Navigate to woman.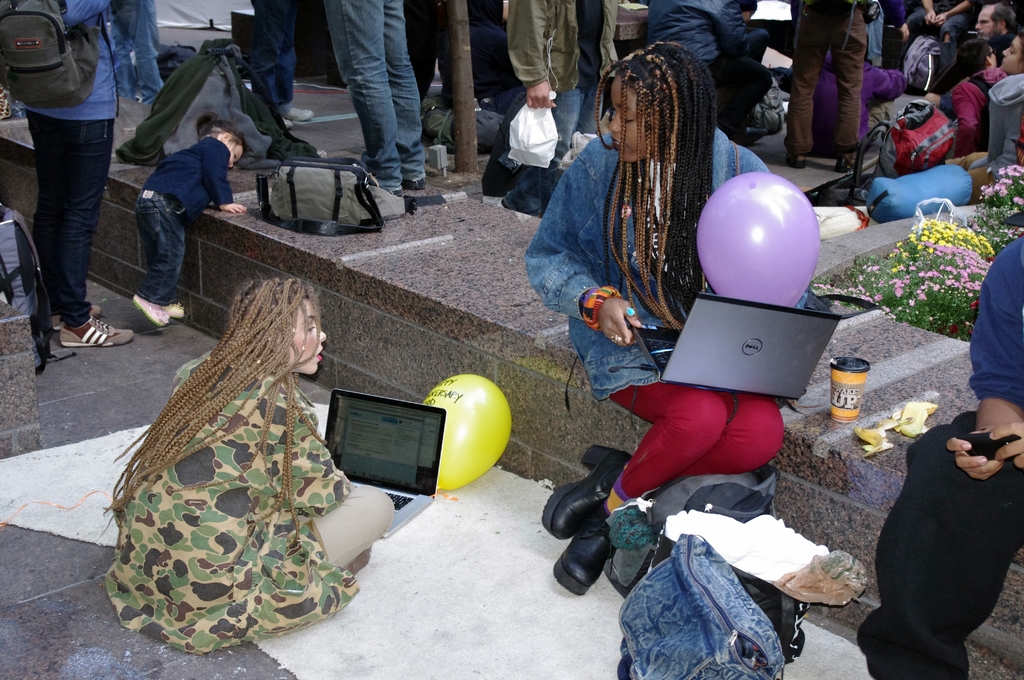
Navigation target: [left=92, top=251, right=371, bottom=652].
